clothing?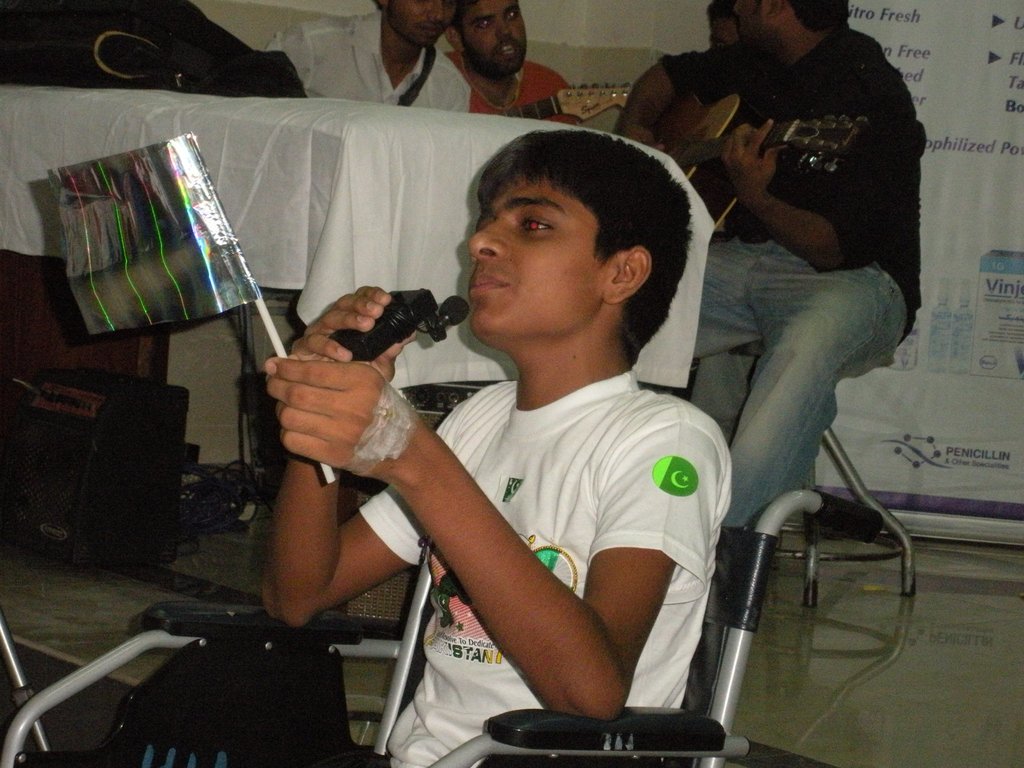
456 53 568 114
